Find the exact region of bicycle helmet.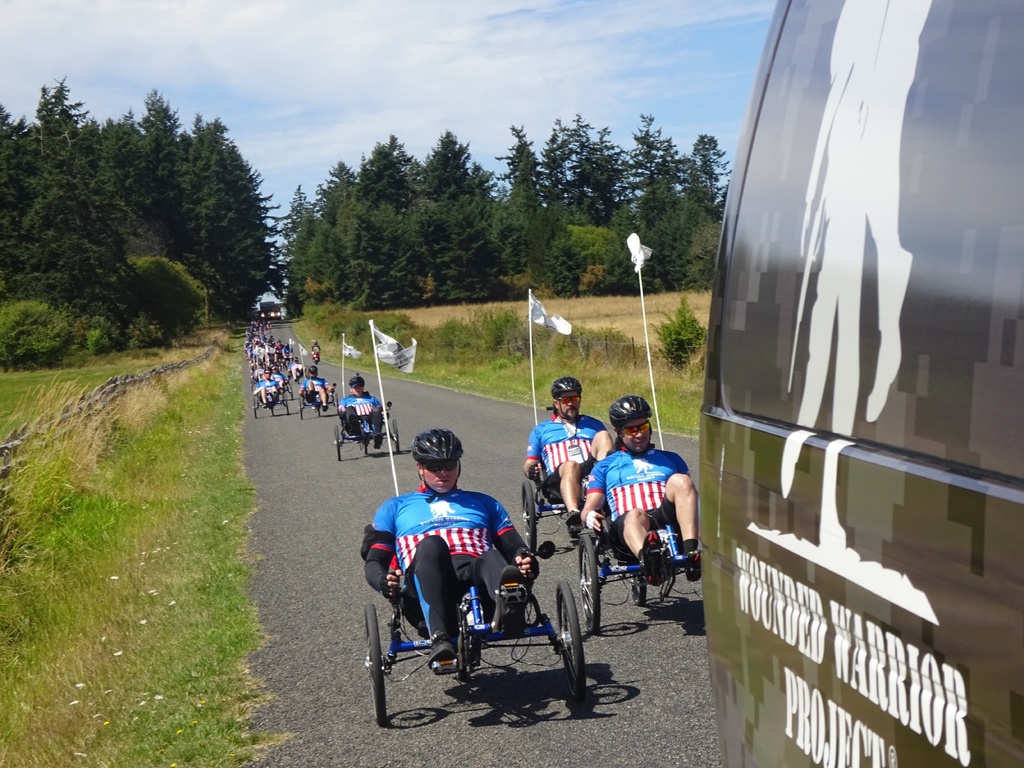
Exact region: <bbox>547, 372, 580, 396</bbox>.
